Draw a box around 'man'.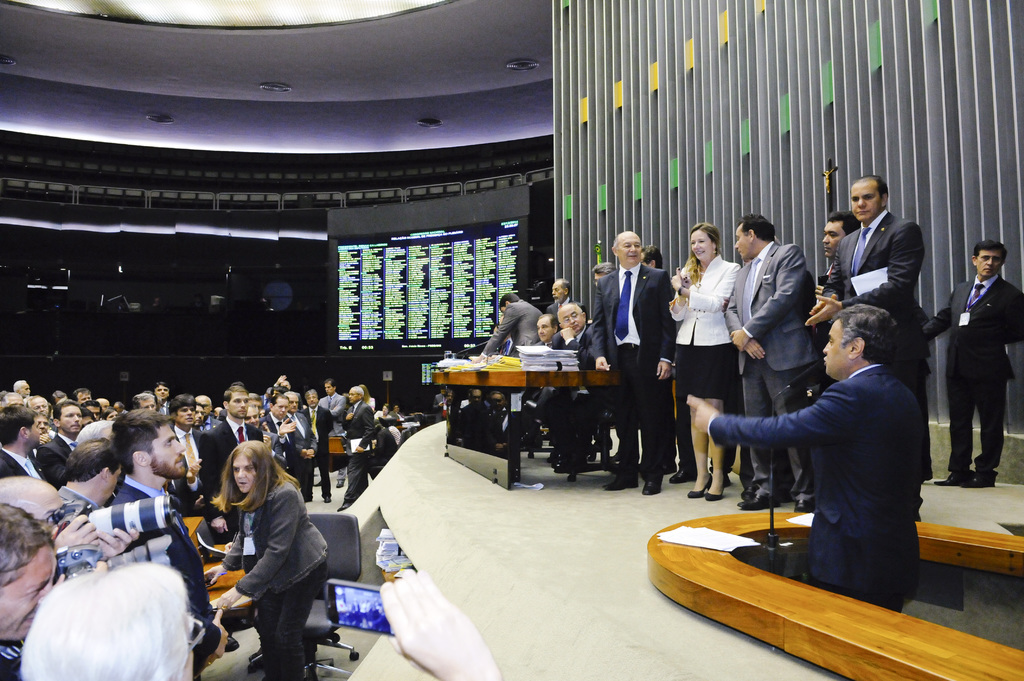
pyautogui.locateOnScreen(592, 262, 621, 291).
